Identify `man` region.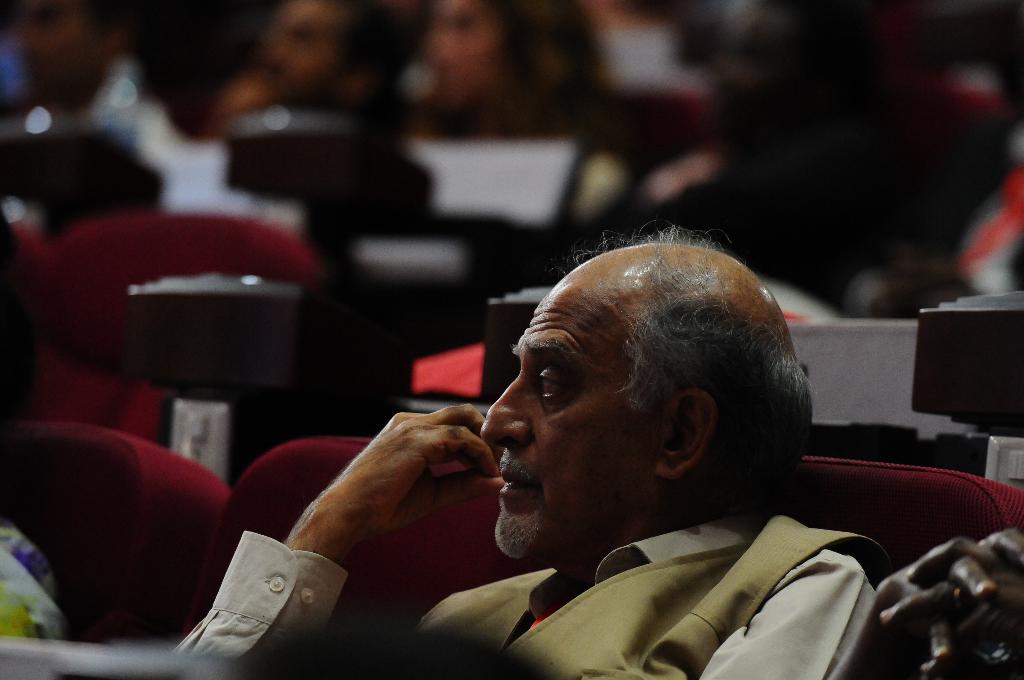
Region: 148,170,849,658.
